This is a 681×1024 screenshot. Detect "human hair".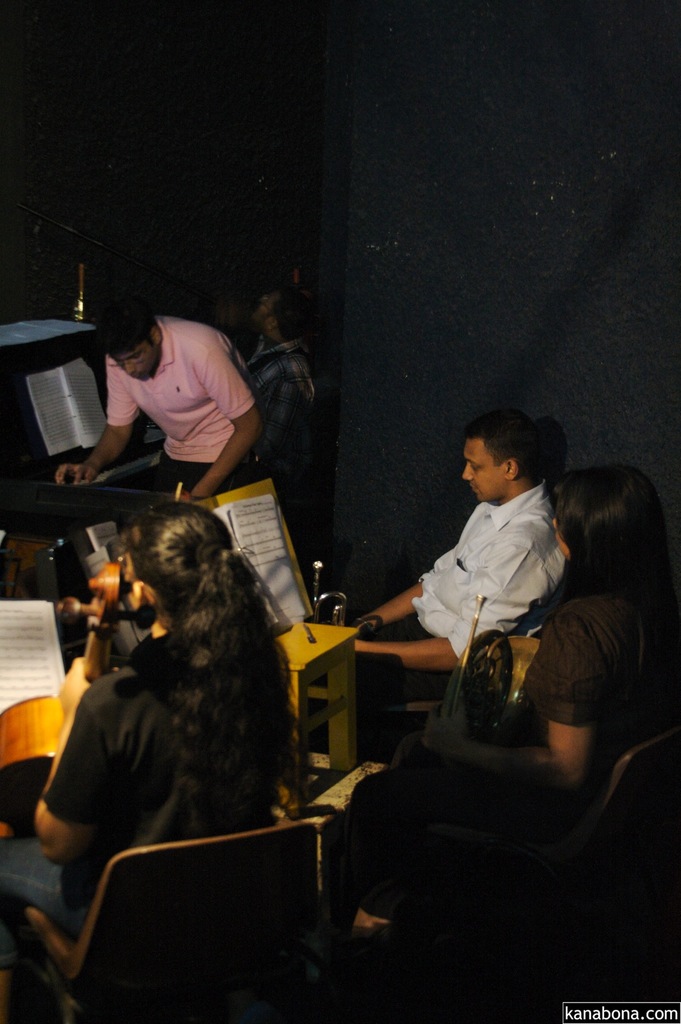
92,300,158,351.
